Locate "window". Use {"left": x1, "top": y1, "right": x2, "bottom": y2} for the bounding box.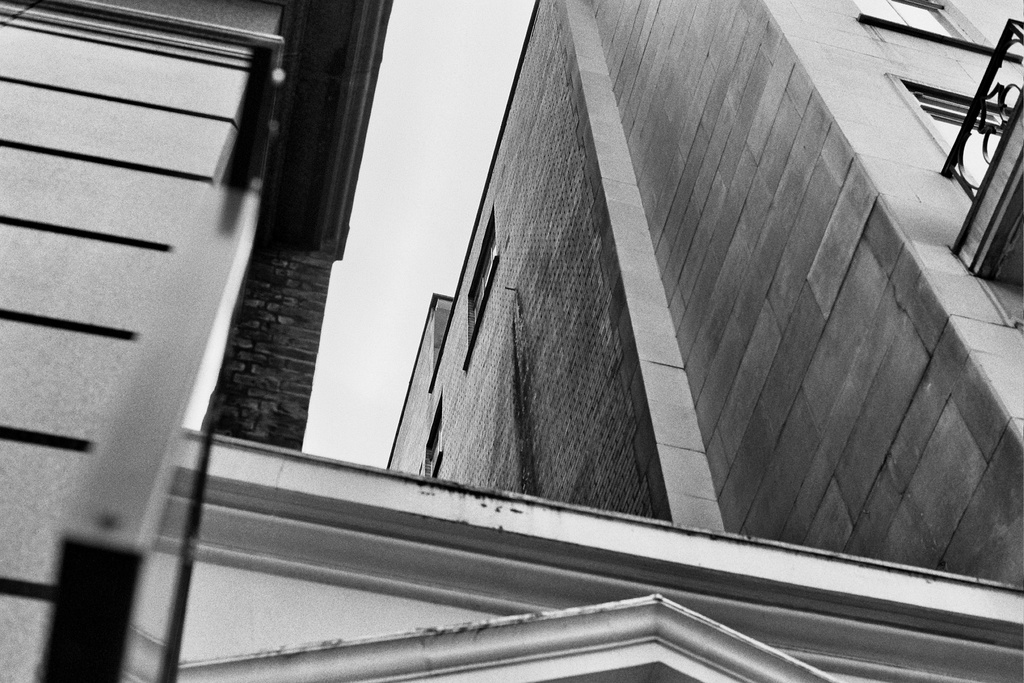
{"left": 423, "top": 386, "right": 447, "bottom": 477}.
